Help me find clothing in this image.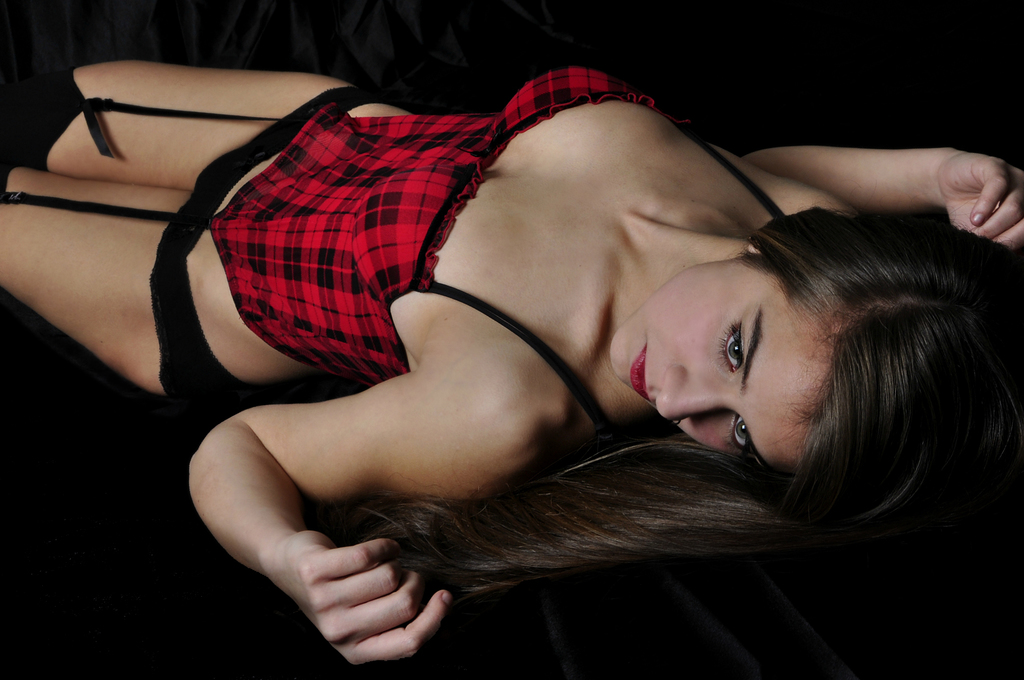
Found it: box(207, 67, 787, 387).
